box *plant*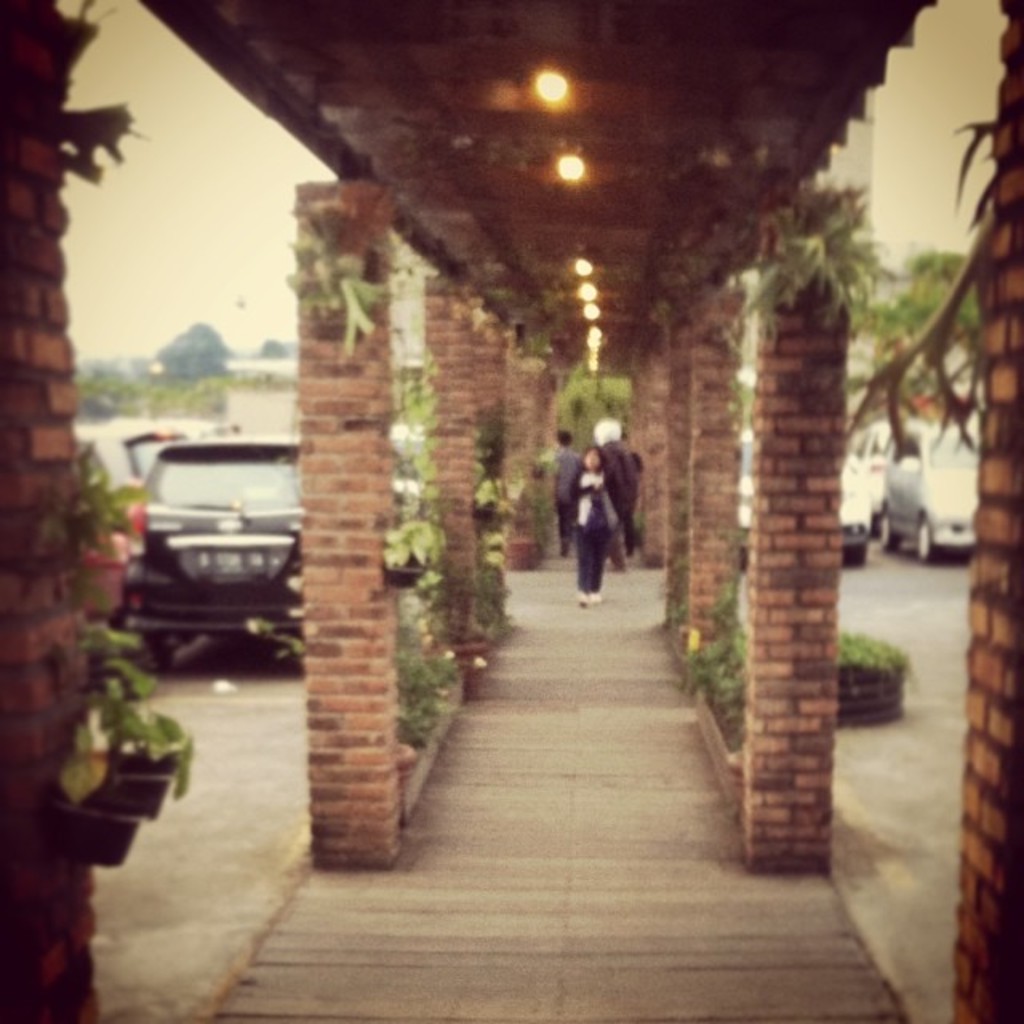
locate(819, 630, 909, 683)
